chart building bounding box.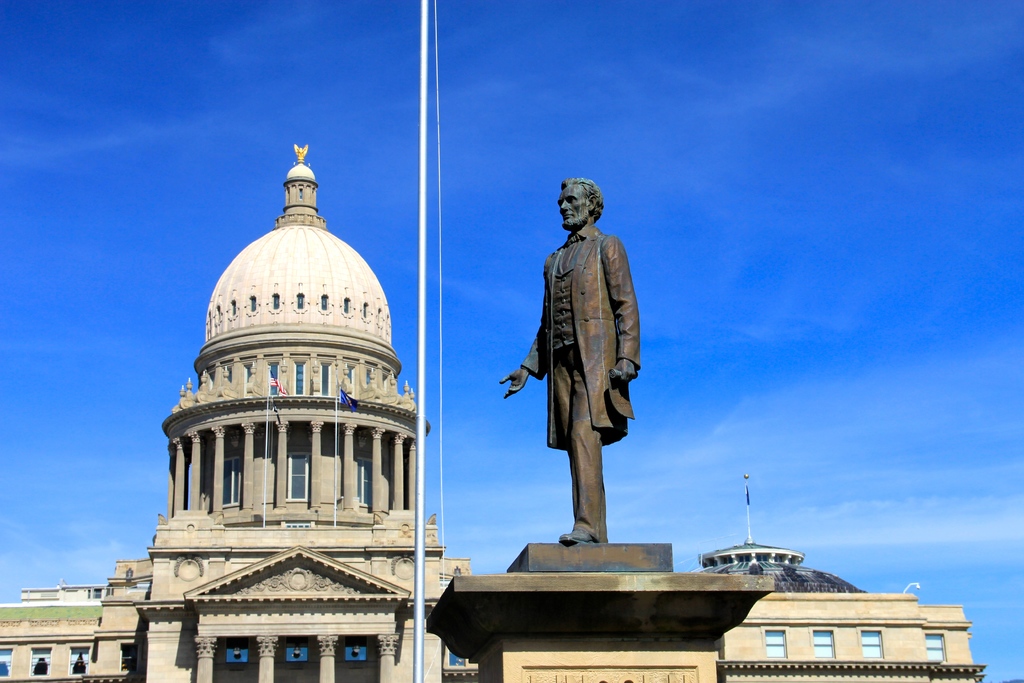
Charted: box(0, 142, 988, 682).
